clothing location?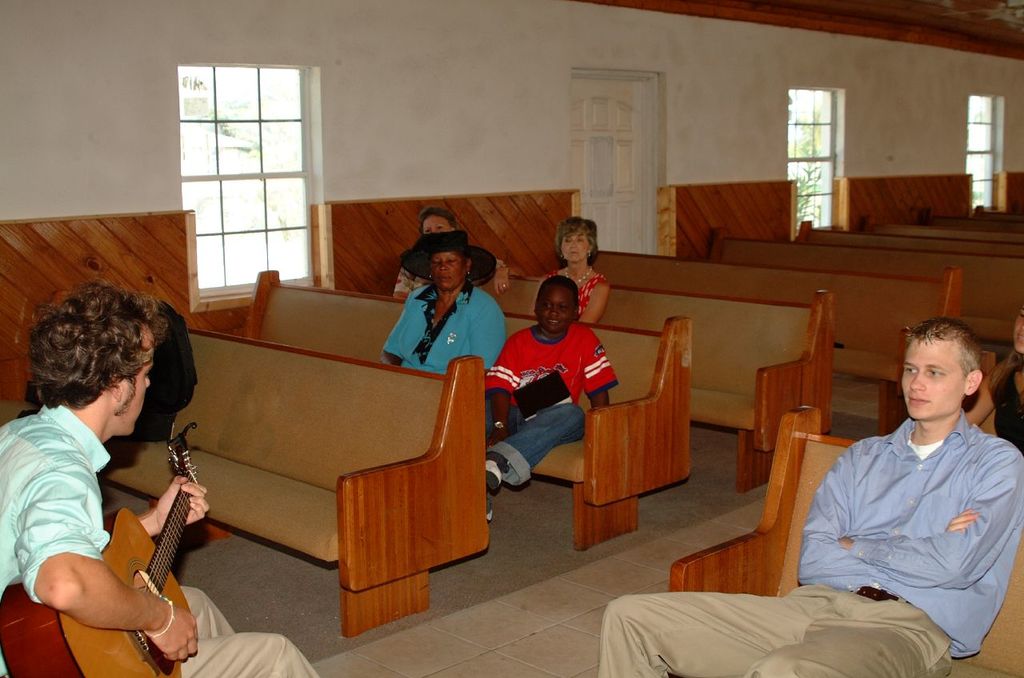
<box>489,321,617,418</box>
